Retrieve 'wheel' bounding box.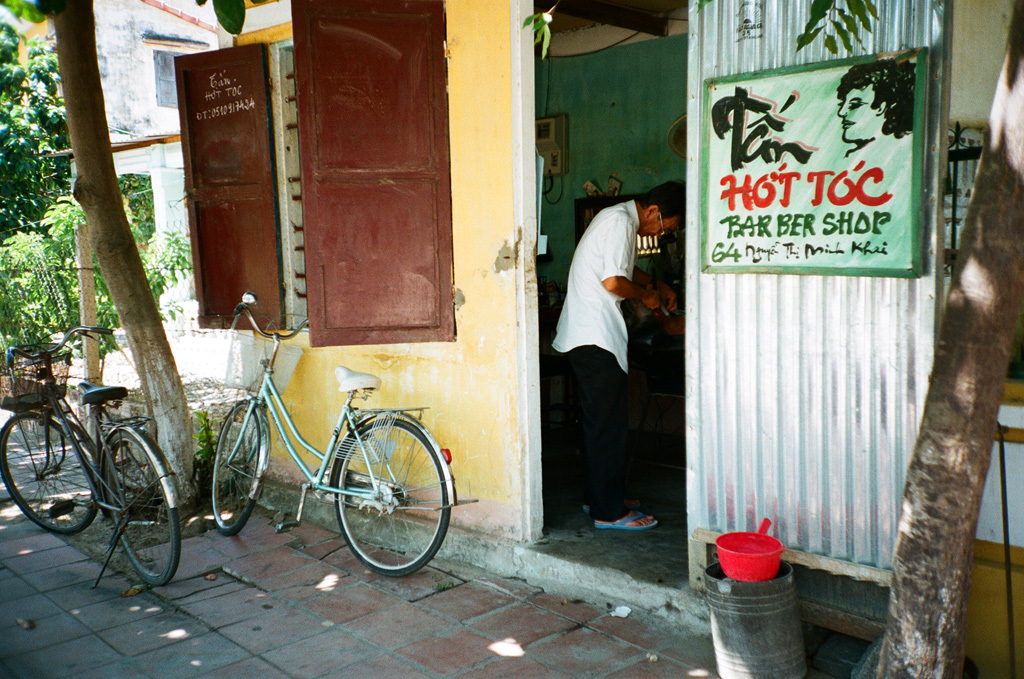
Bounding box: <bbox>210, 396, 260, 537</bbox>.
